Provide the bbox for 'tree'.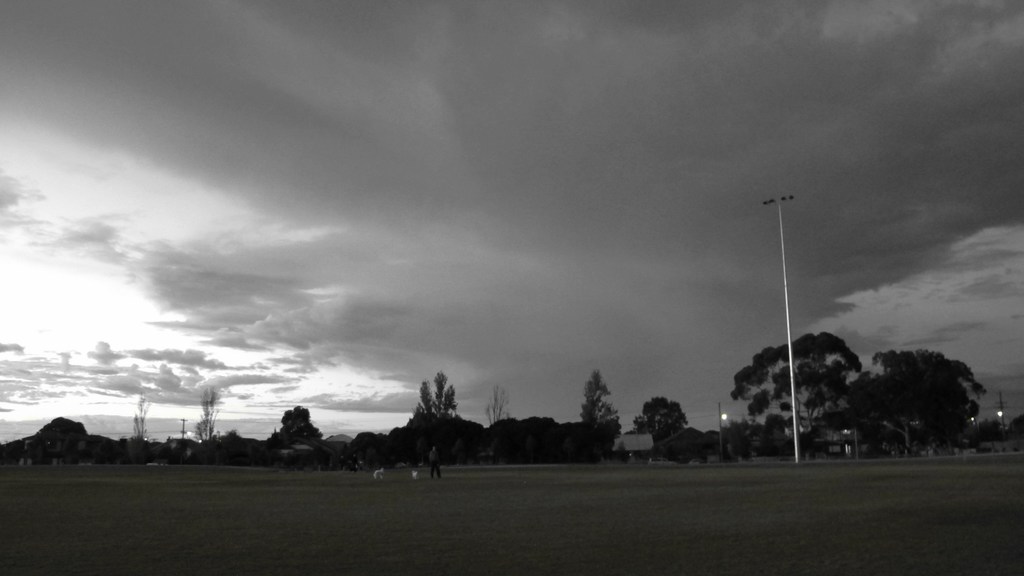
(left=733, top=334, right=859, bottom=460).
